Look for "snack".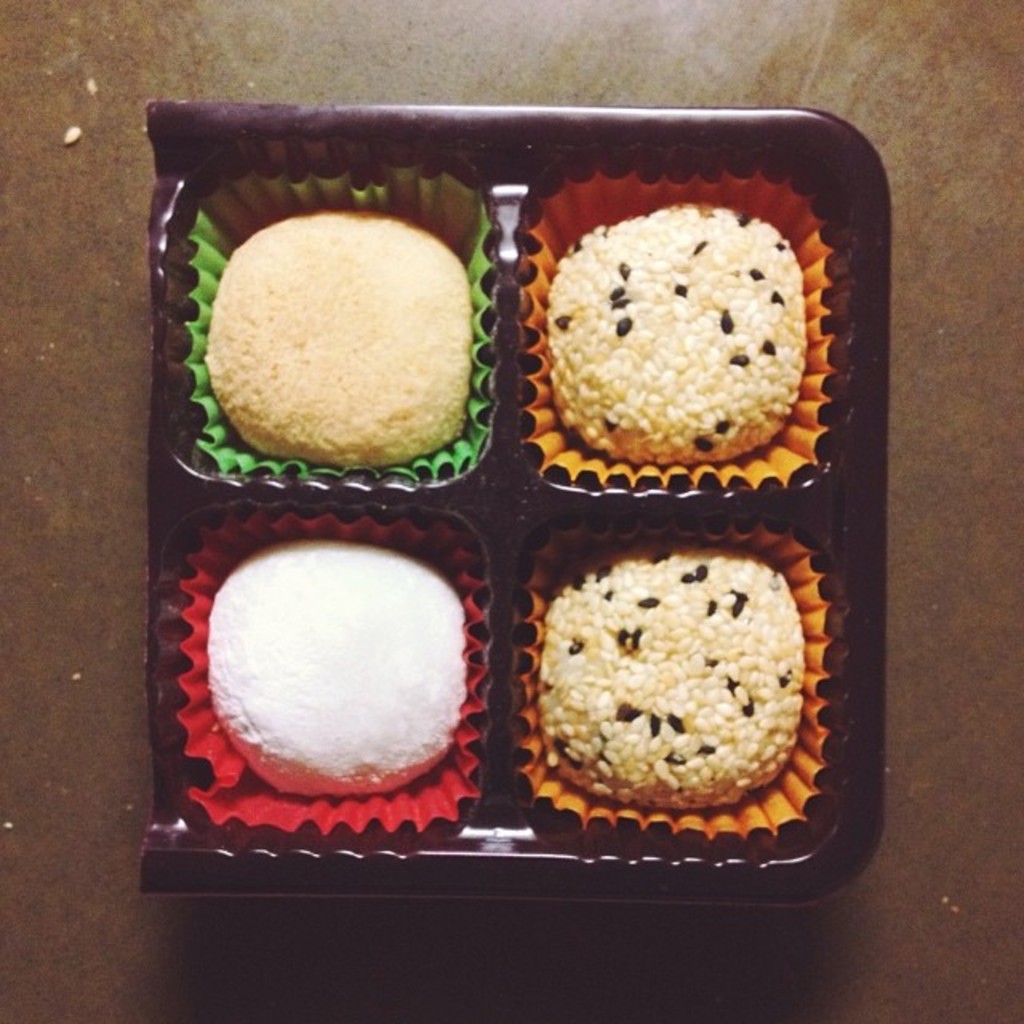
Found: (left=544, top=205, right=806, bottom=462).
